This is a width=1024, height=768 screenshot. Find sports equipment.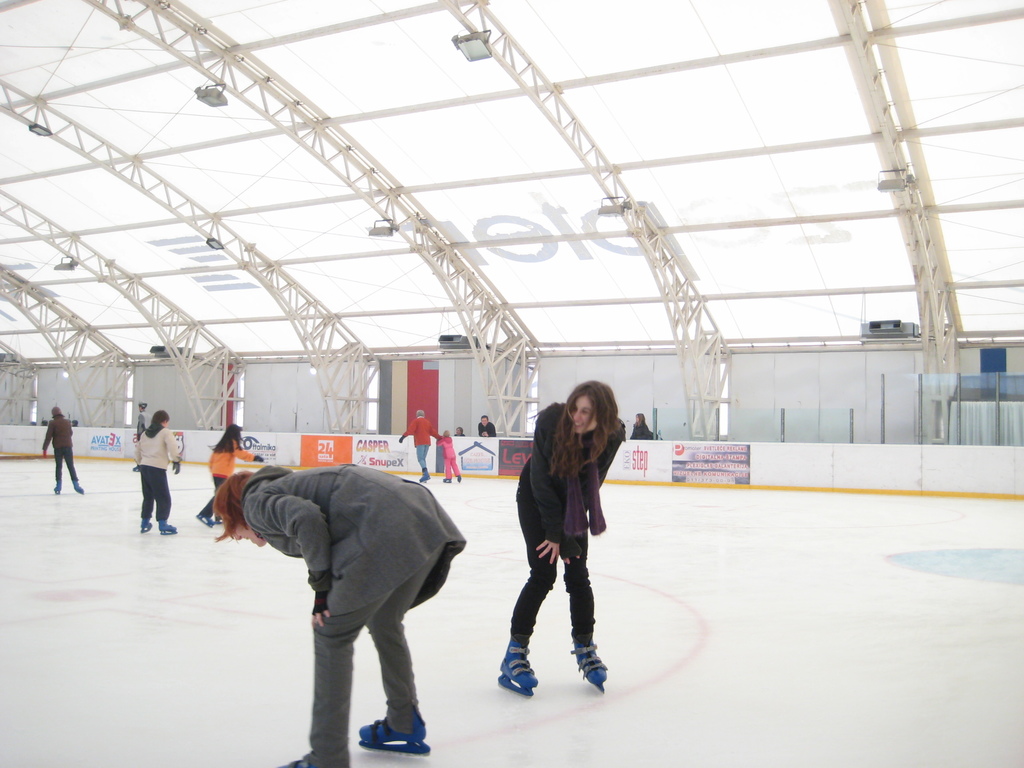
Bounding box: (419, 471, 431, 483).
